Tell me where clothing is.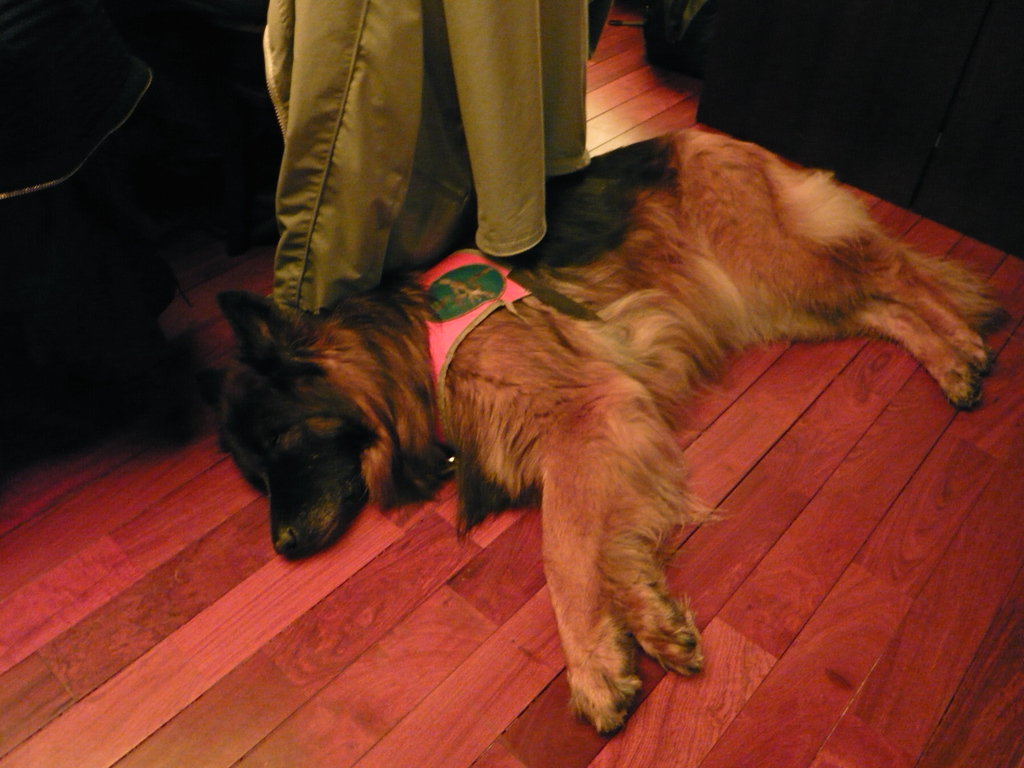
clothing is at box=[227, 0, 609, 316].
